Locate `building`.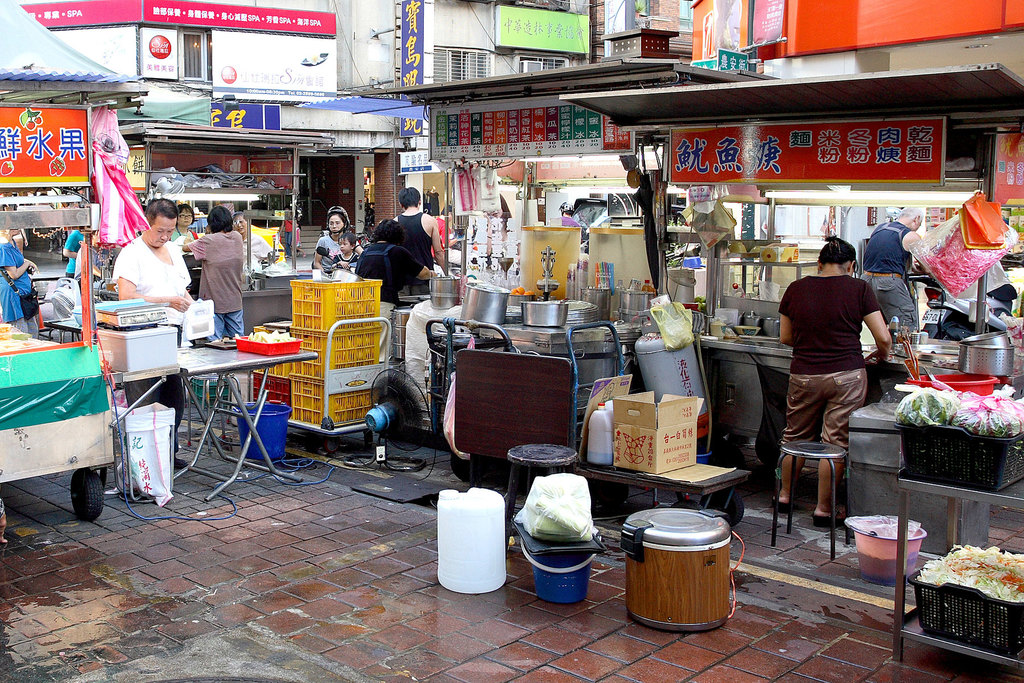
Bounding box: rect(591, 0, 694, 58).
